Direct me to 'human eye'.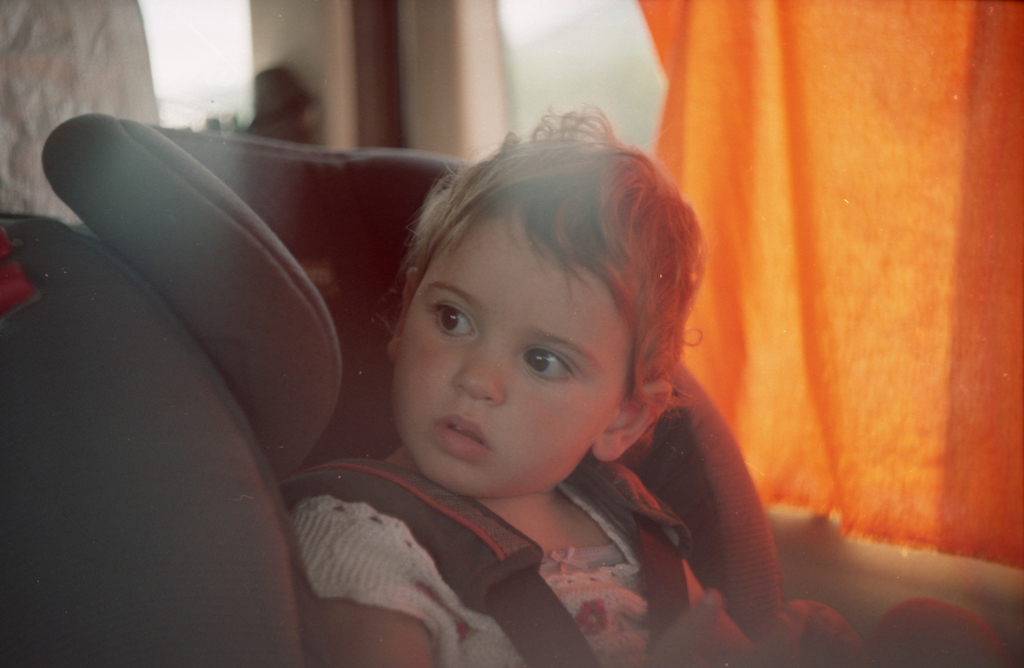
Direction: [426, 296, 479, 338].
